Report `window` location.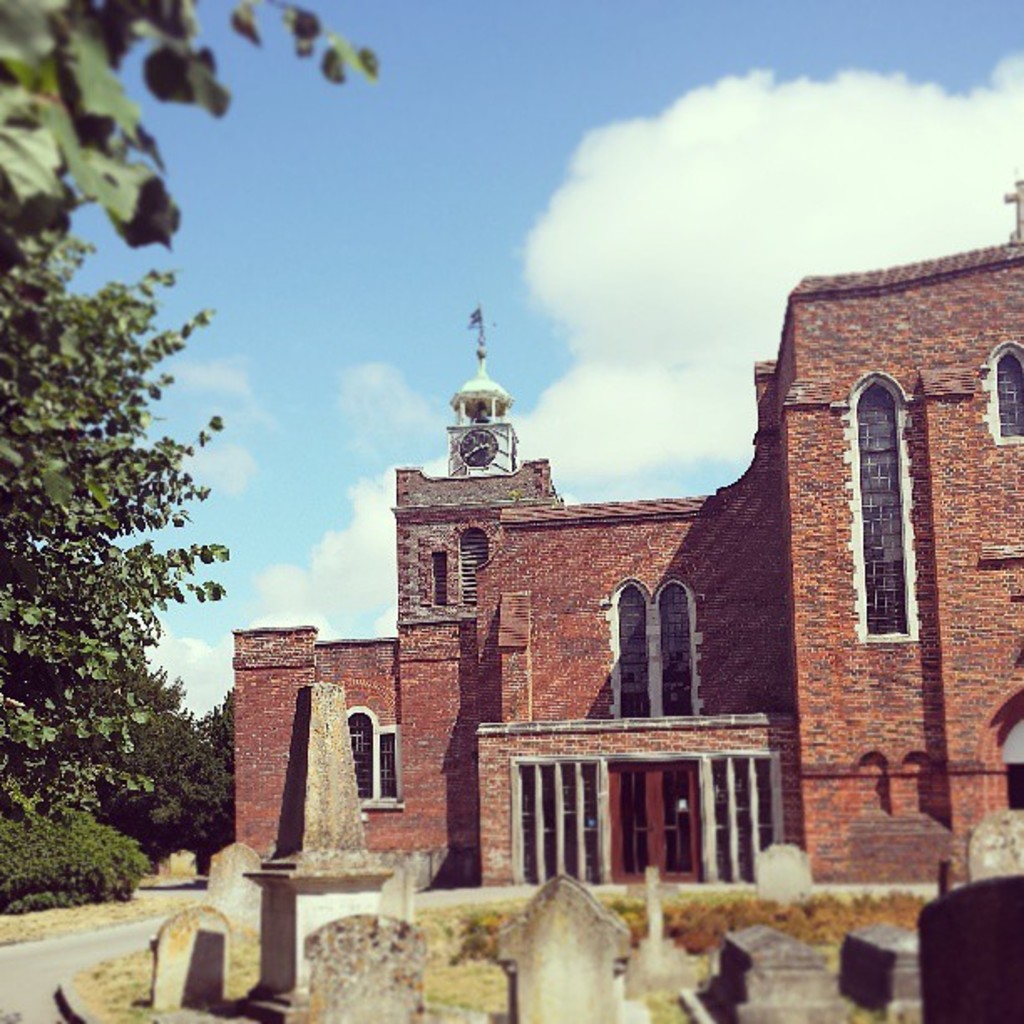
Report: (994, 343, 1022, 437).
